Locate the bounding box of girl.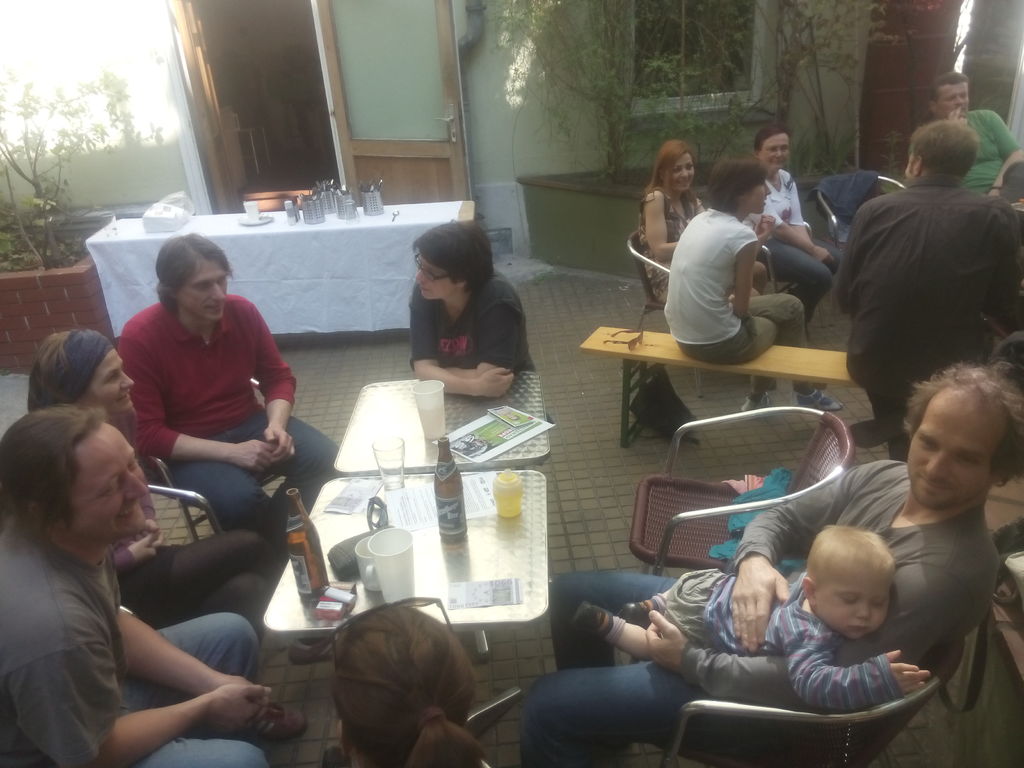
Bounding box: [408, 240, 532, 417].
